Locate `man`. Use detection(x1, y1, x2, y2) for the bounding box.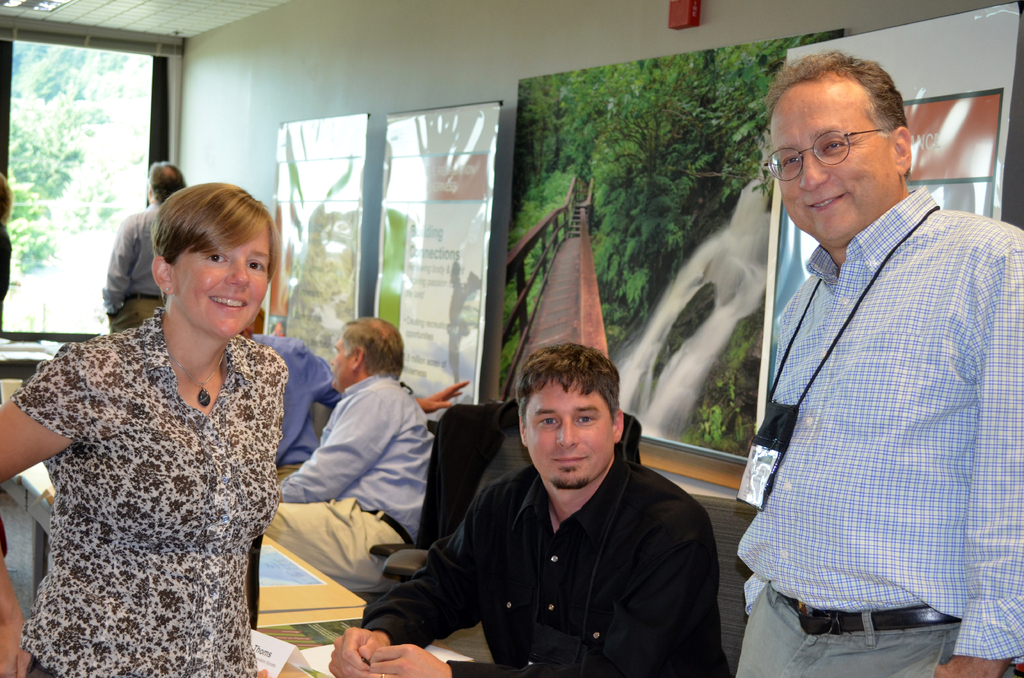
detection(102, 156, 189, 334).
